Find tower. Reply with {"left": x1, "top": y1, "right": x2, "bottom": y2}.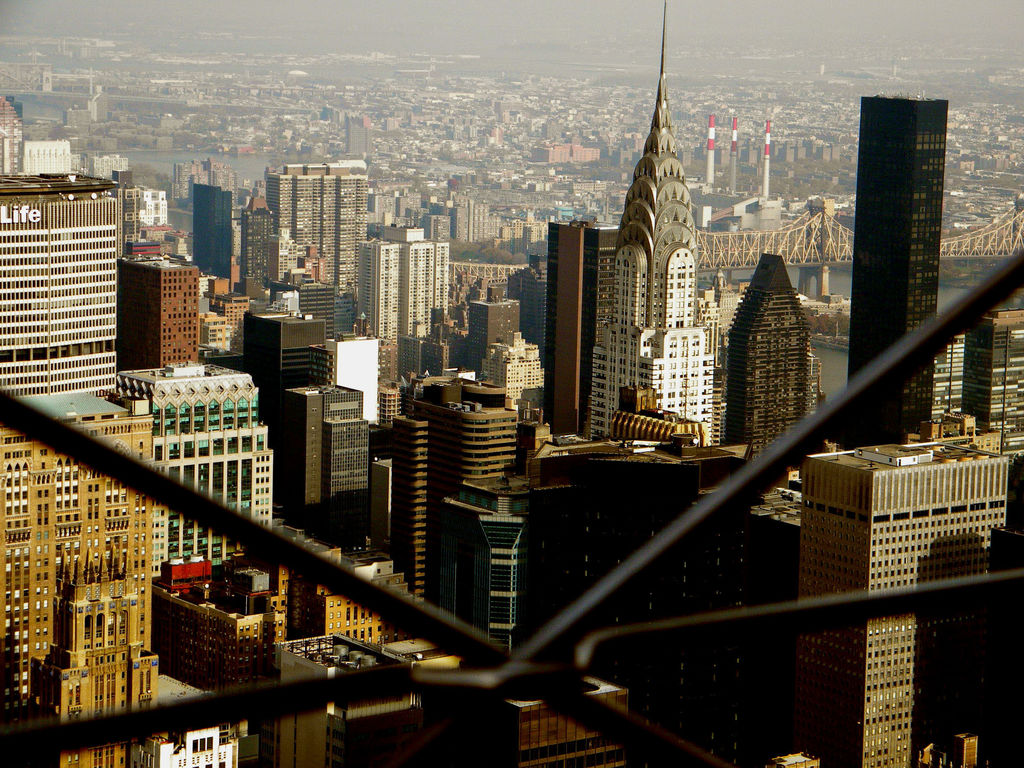
{"left": 193, "top": 175, "right": 239, "bottom": 300}.
